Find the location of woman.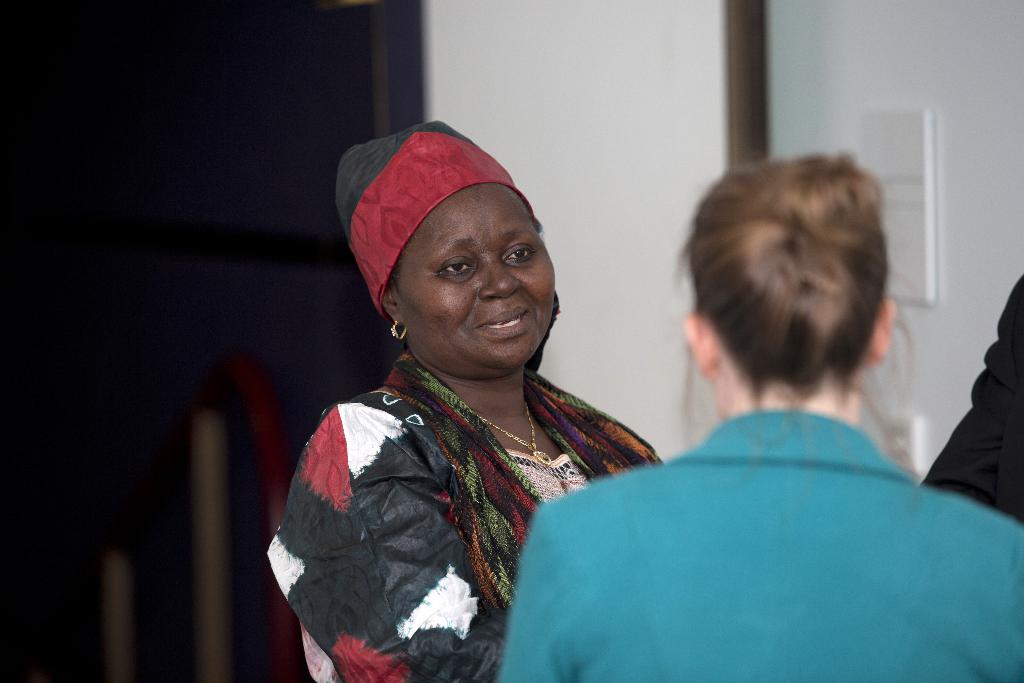
Location: {"left": 268, "top": 117, "right": 671, "bottom": 681}.
